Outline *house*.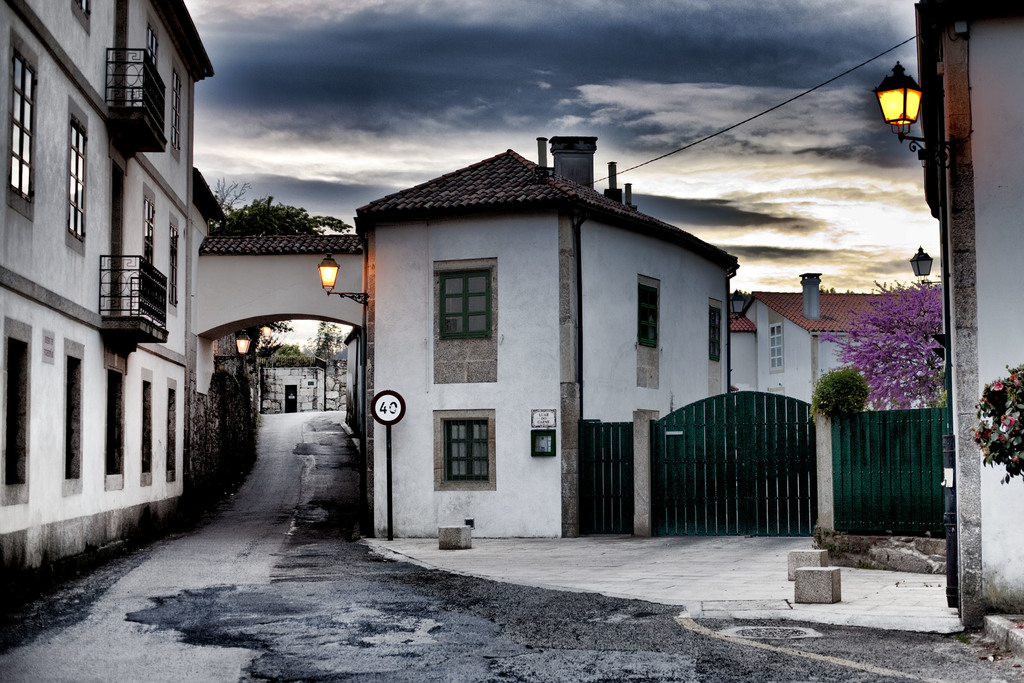
Outline: {"x1": 344, "y1": 150, "x2": 725, "y2": 540}.
